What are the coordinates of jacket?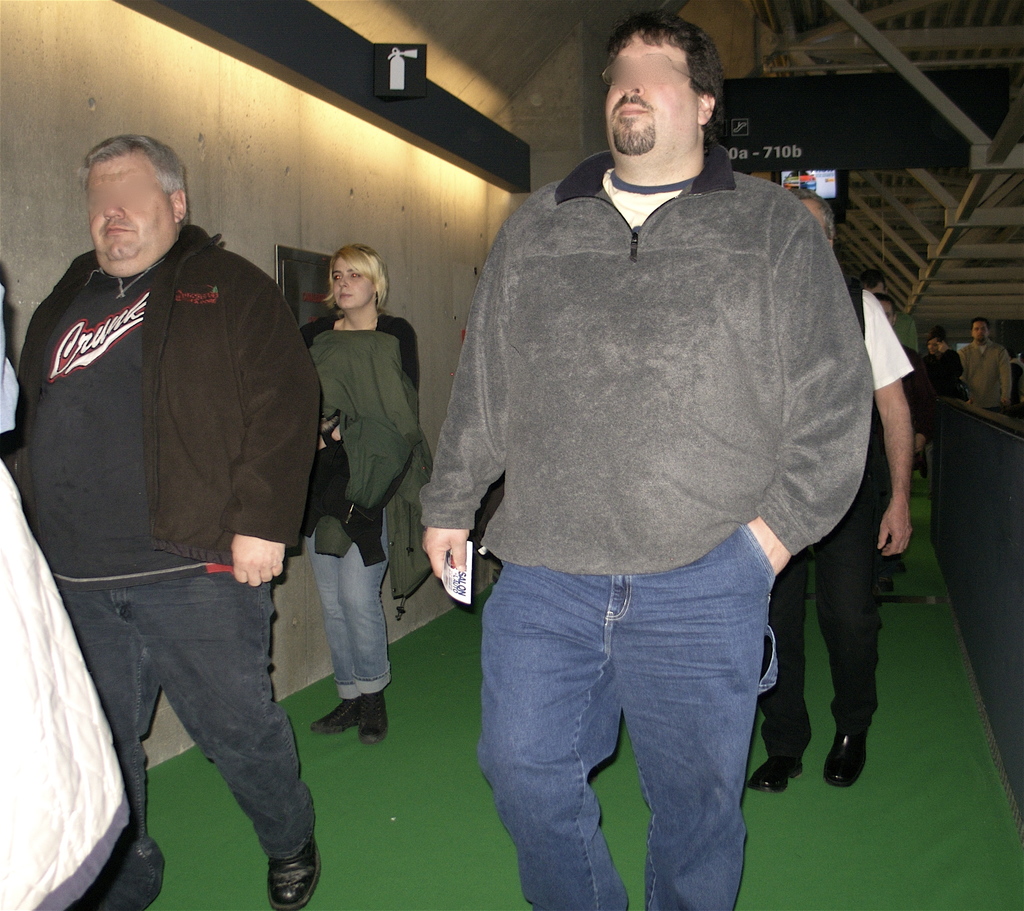
crop(415, 143, 877, 574).
